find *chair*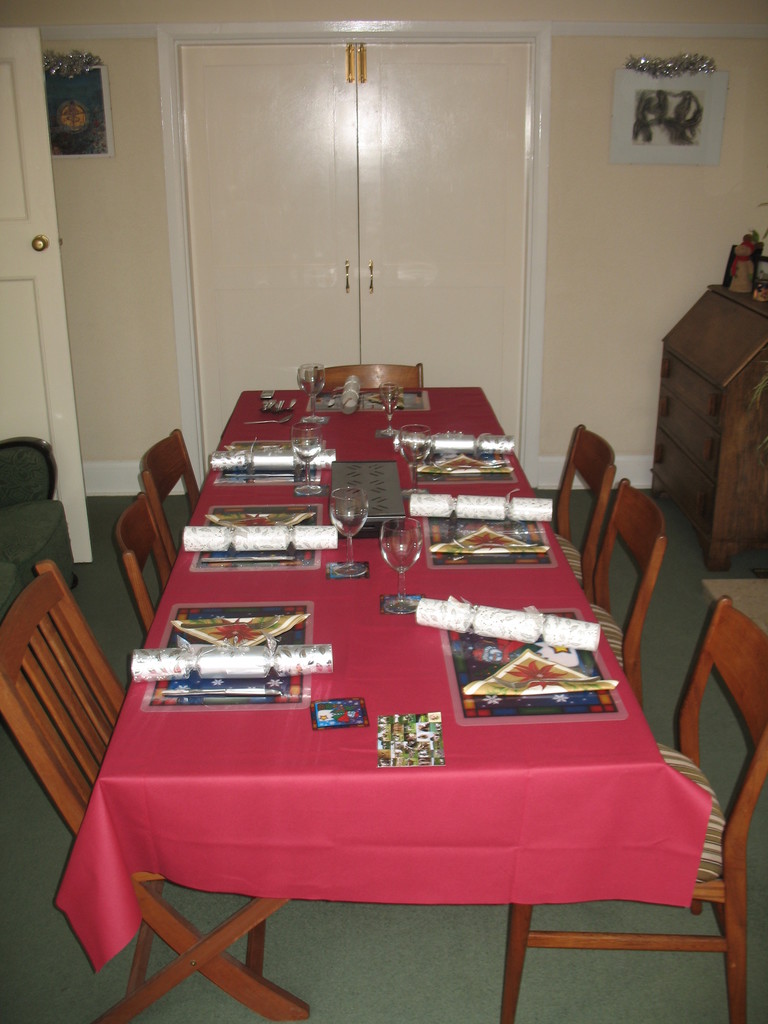
rect(495, 595, 767, 1023)
